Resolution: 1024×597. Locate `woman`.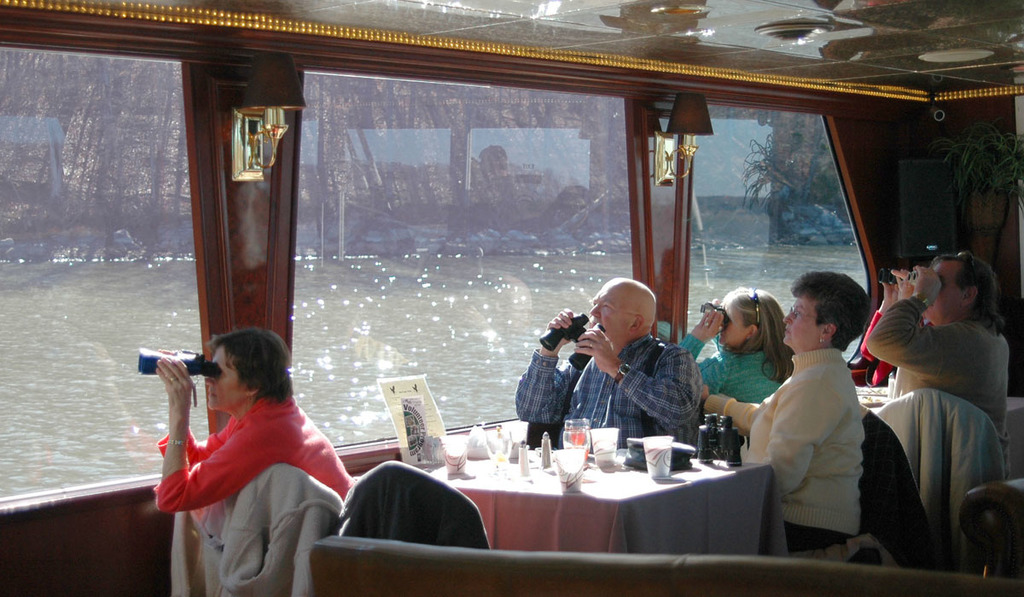
[707, 270, 873, 555].
